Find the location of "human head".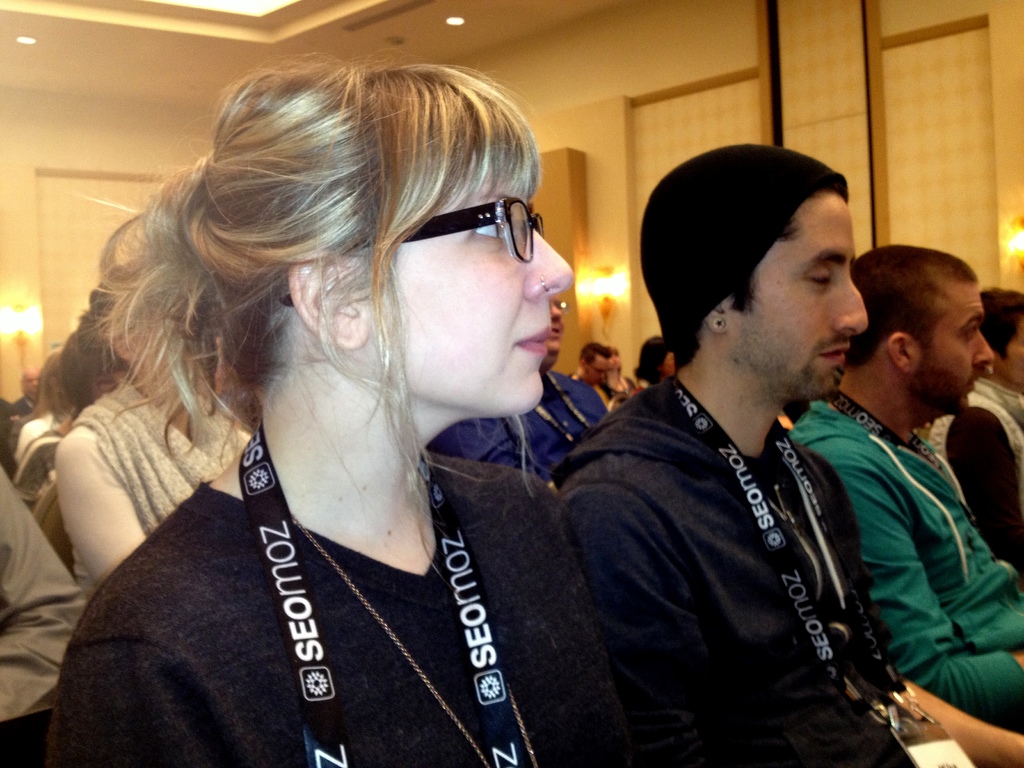
Location: {"left": 633, "top": 335, "right": 677, "bottom": 385}.
